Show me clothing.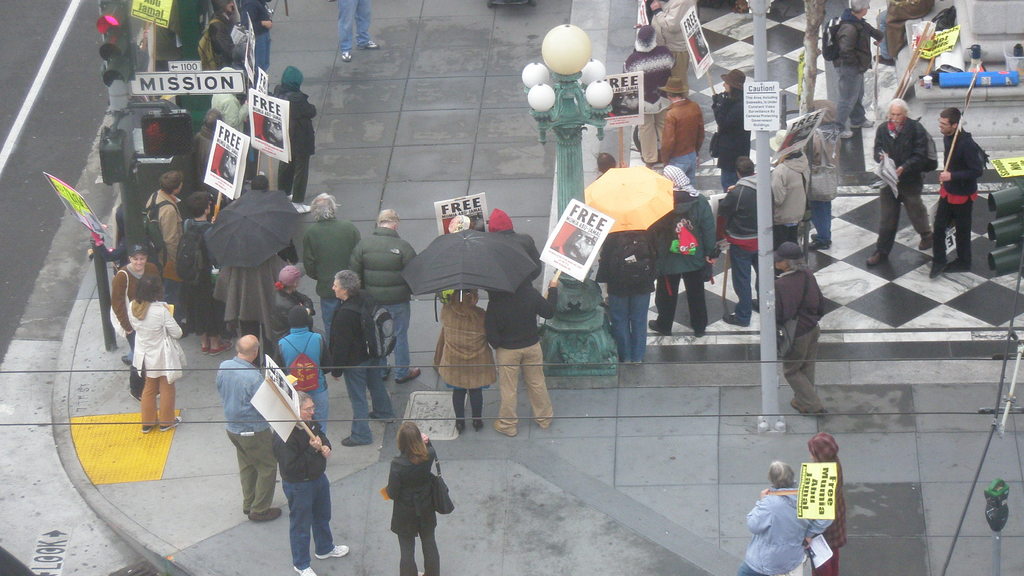
clothing is here: 273:417:339:569.
